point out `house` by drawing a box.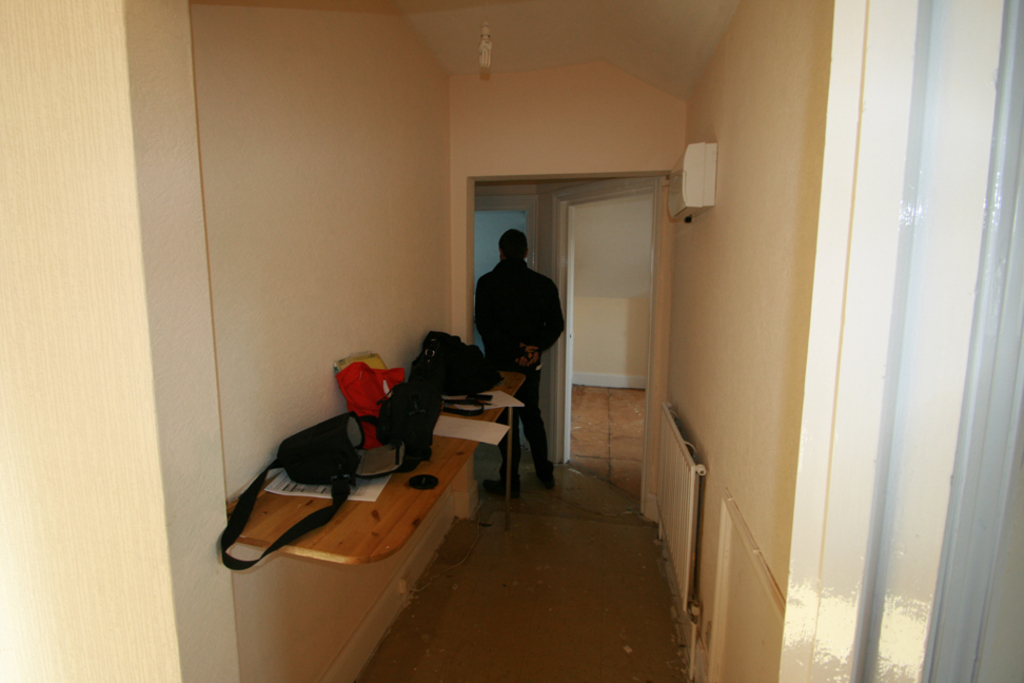
0, 0, 1023, 682.
